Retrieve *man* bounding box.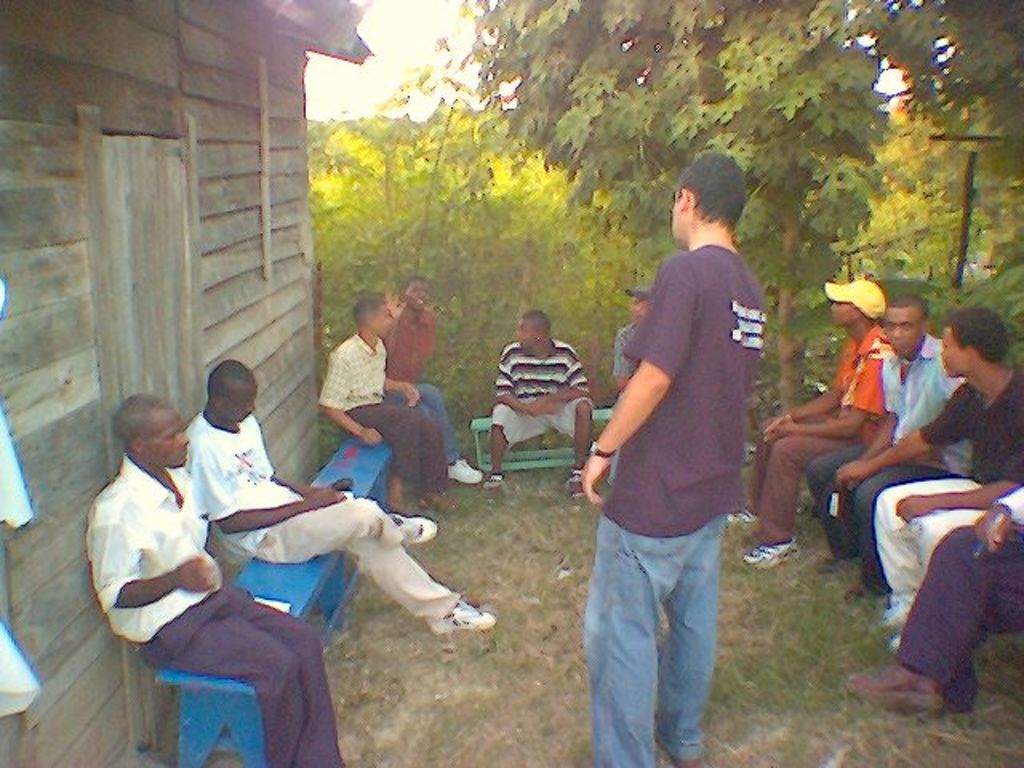
Bounding box: box(840, 490, 1022, 730).
